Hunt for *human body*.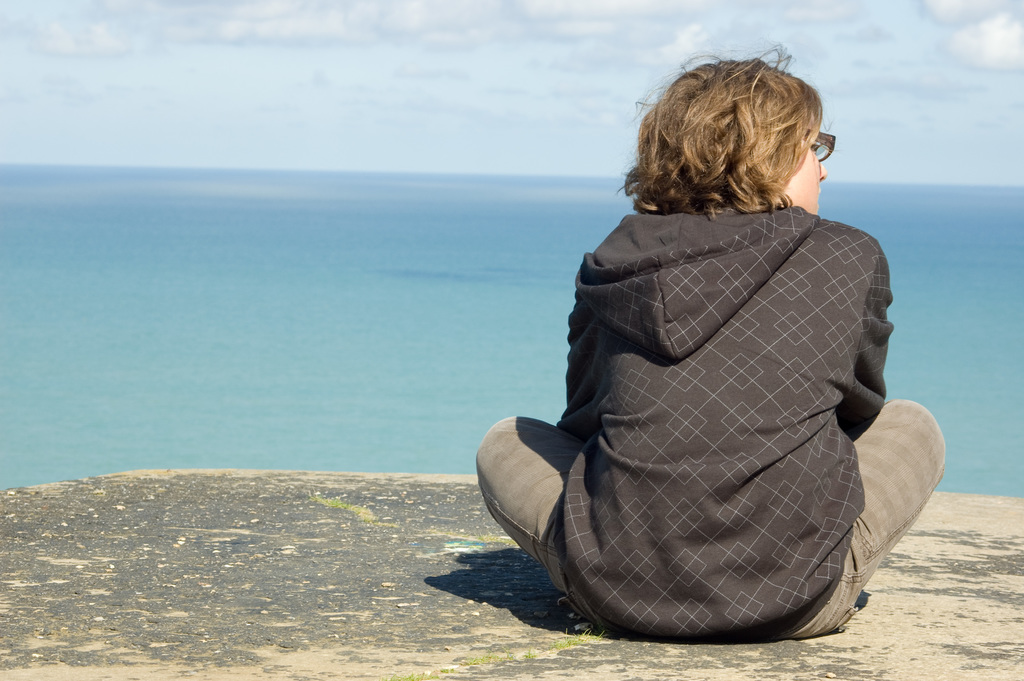
Hunted down at (x1=507, y1=90, x2=936, y2=671).
